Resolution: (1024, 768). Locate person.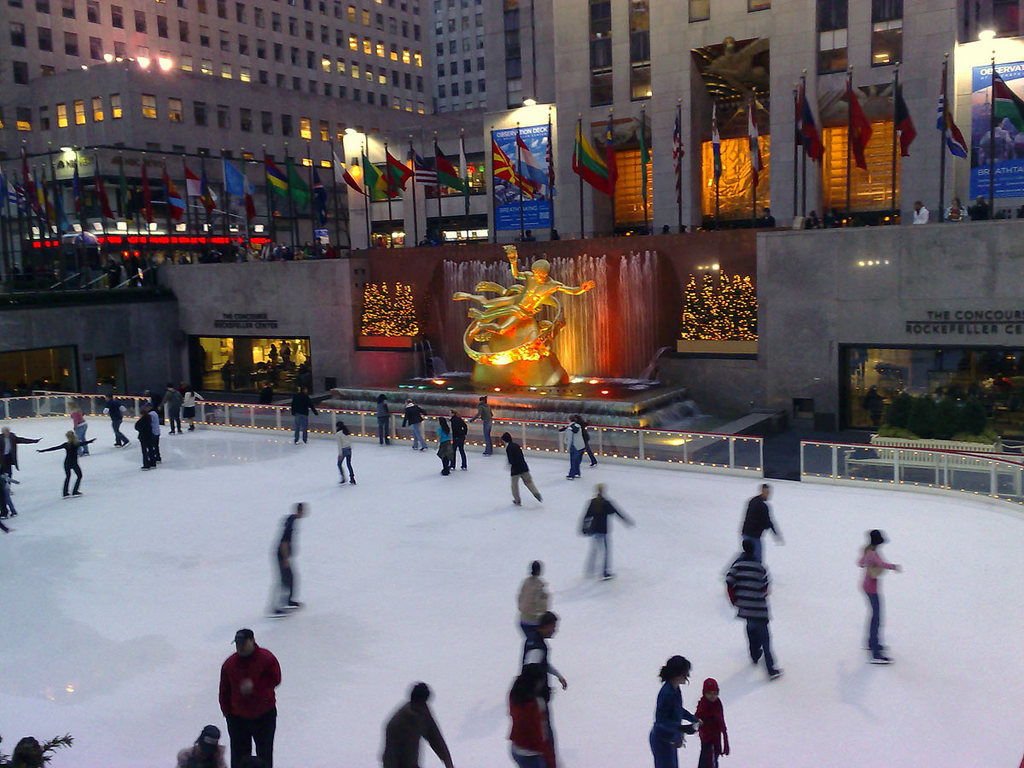
<bbox>743, 486, 785, 563</bbox>.
